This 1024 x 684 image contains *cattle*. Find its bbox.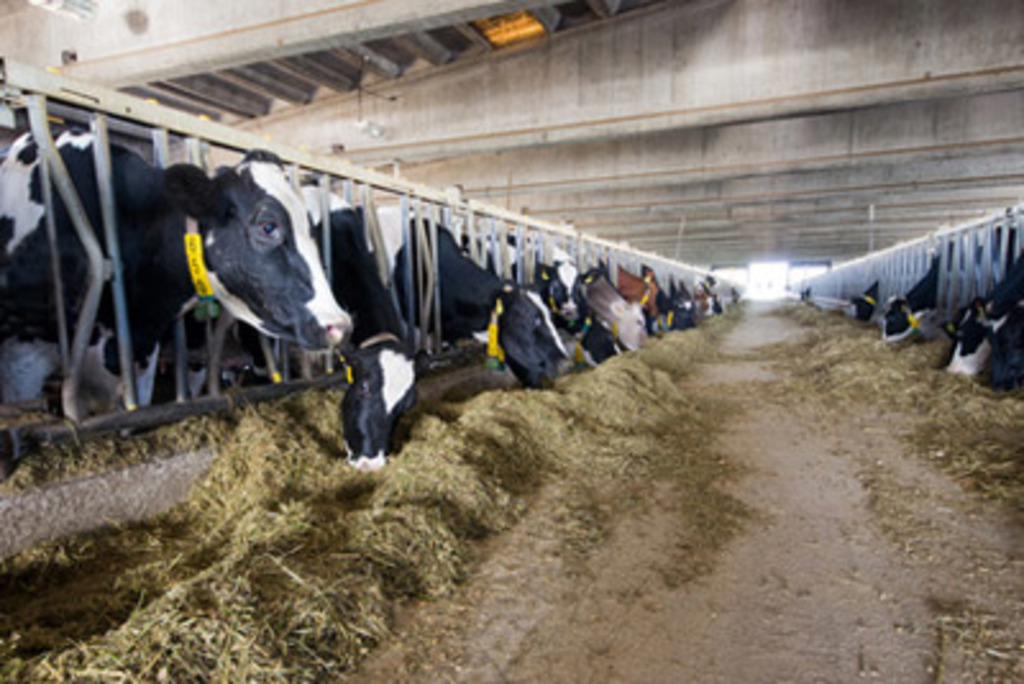
550:254:576:315.
